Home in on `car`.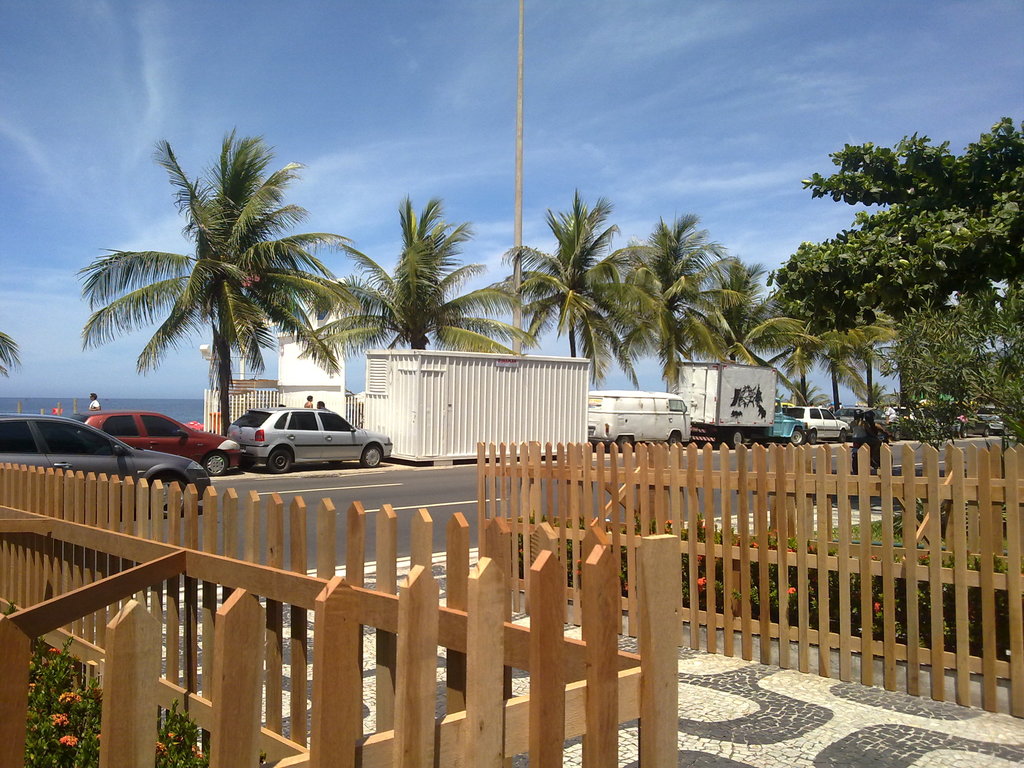
Homed in at x1=77, y1=408, x2=243, y2=478.
